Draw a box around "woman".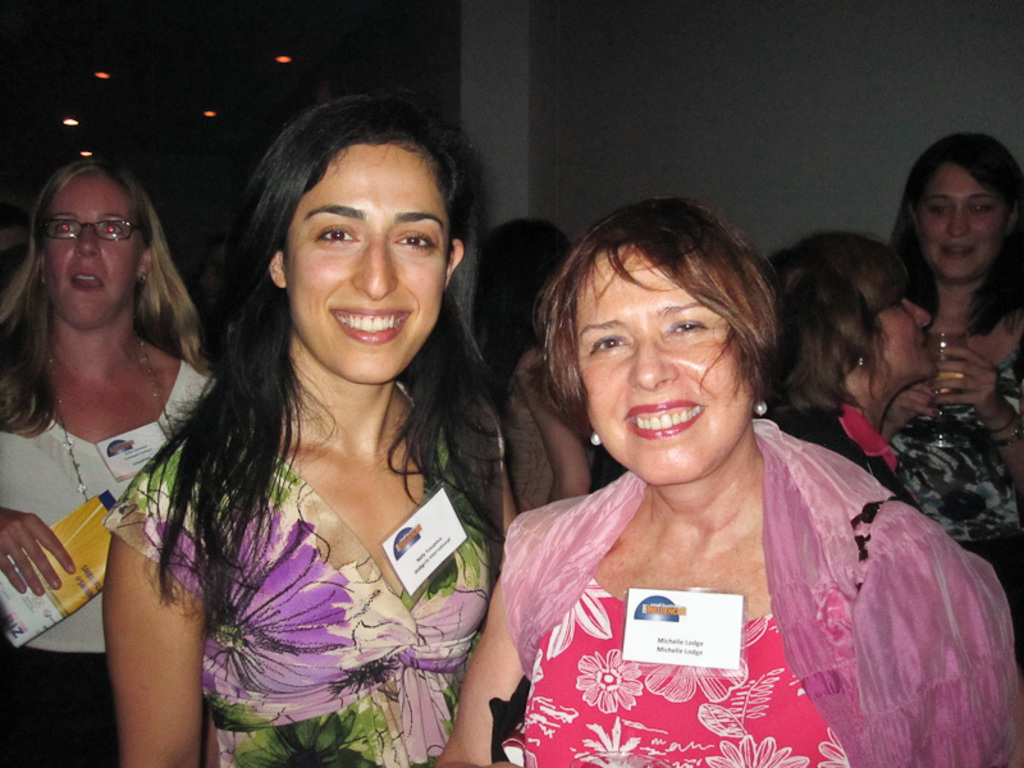
select_region(758, 230, 932, 516).
